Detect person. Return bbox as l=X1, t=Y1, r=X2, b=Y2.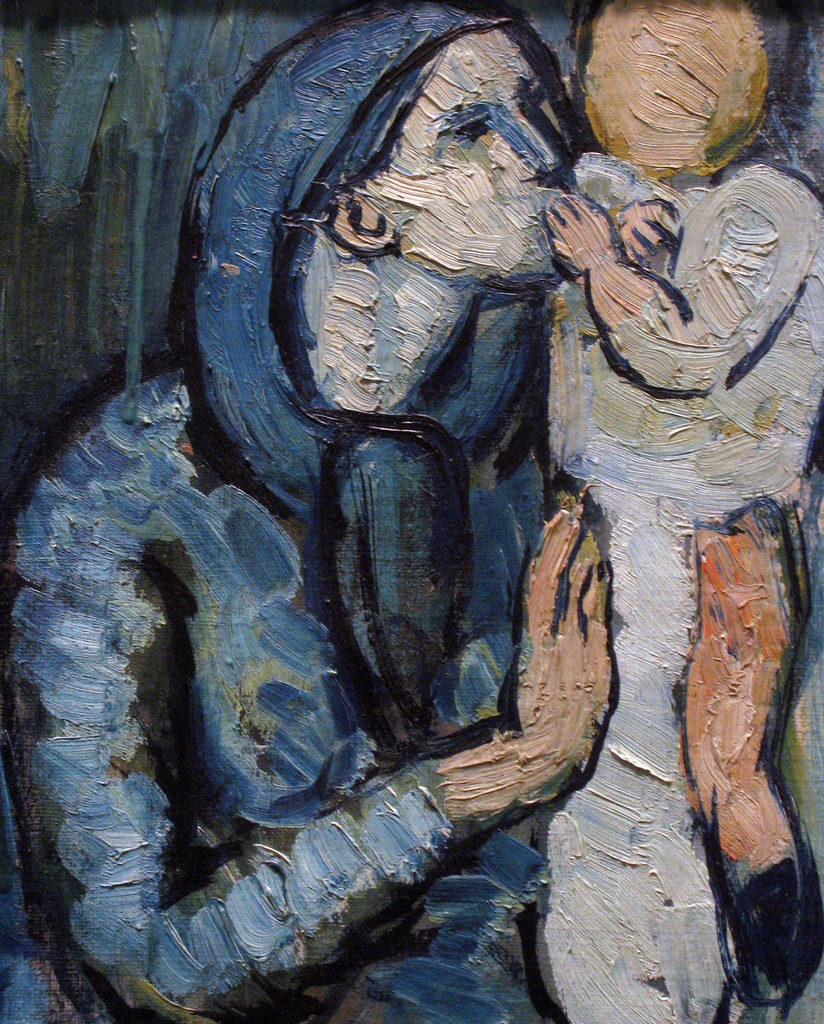
l=540, t=0, r=823, b=1023.
